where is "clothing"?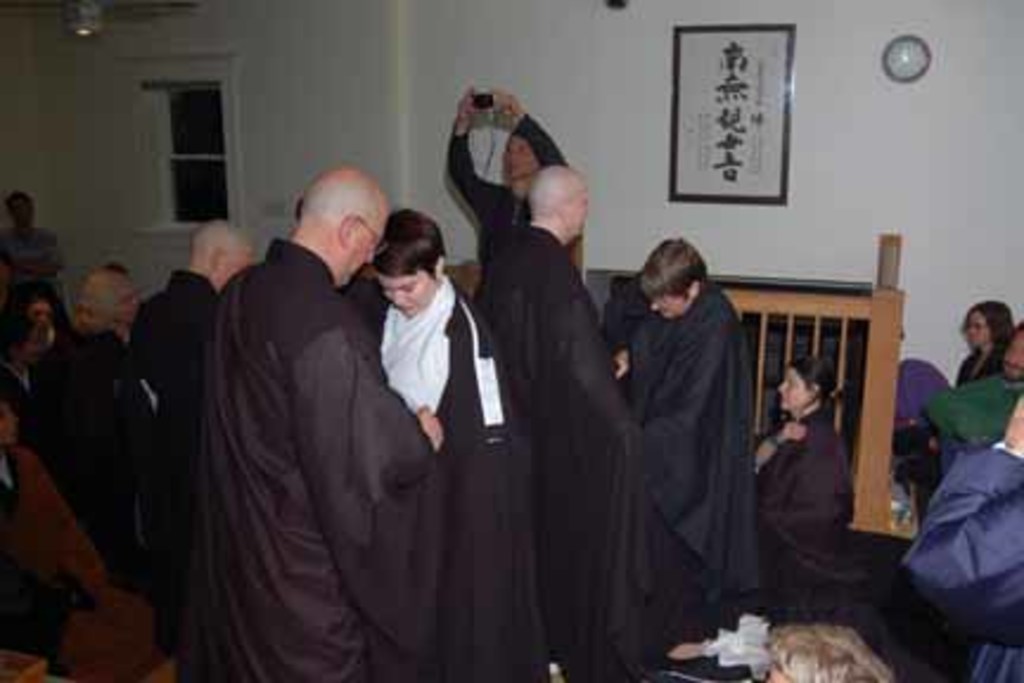
[x1=0, y1=232, x2=66, y2=311].
